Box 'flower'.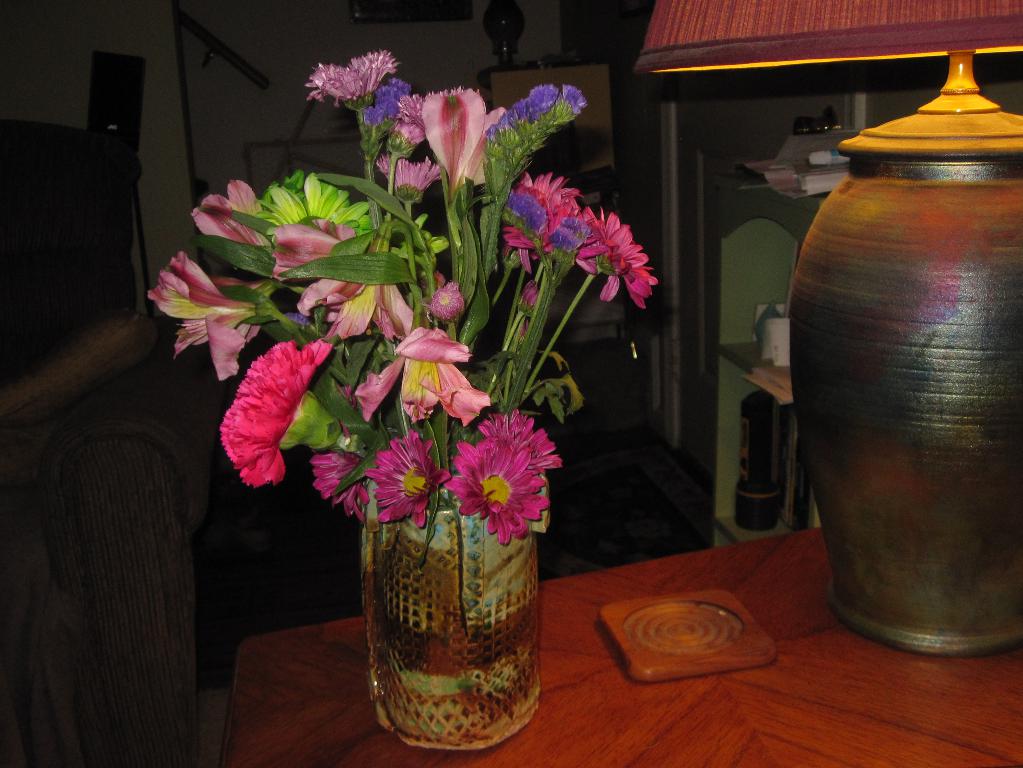
(x1=472, y1=410, x2=574, y2=474).
